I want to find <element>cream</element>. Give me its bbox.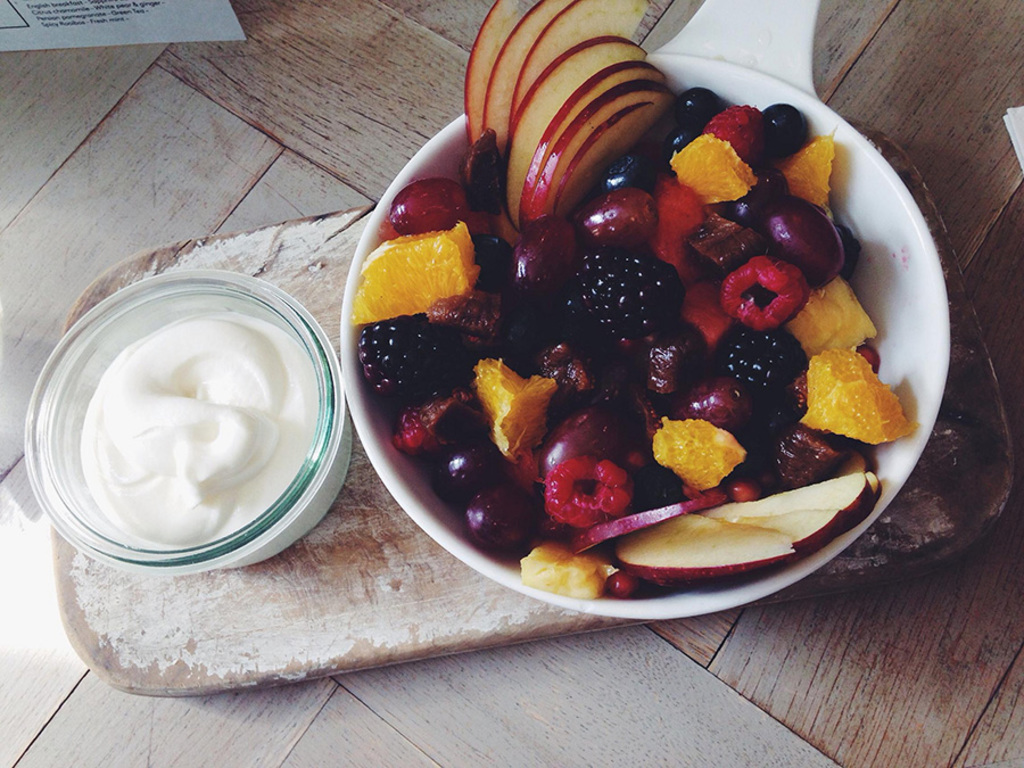
<region>75, 304, 357, 571</region>.
